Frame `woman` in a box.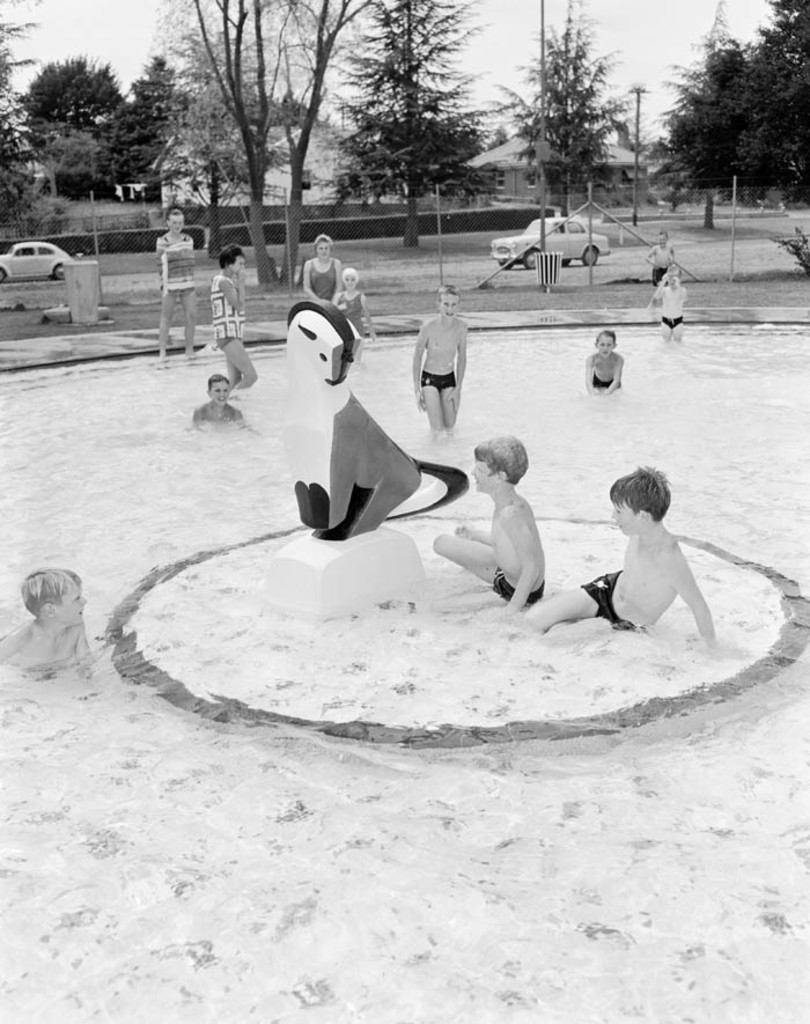
bbox(300, 227, 347, 303).
